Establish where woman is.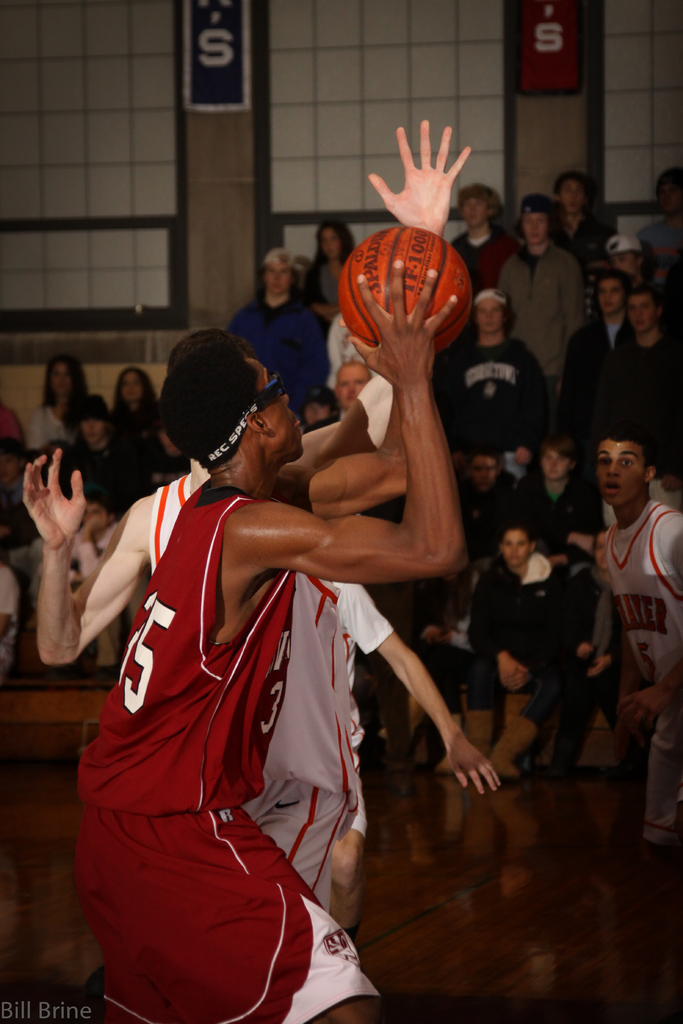
Established at (100,356,153,417).
